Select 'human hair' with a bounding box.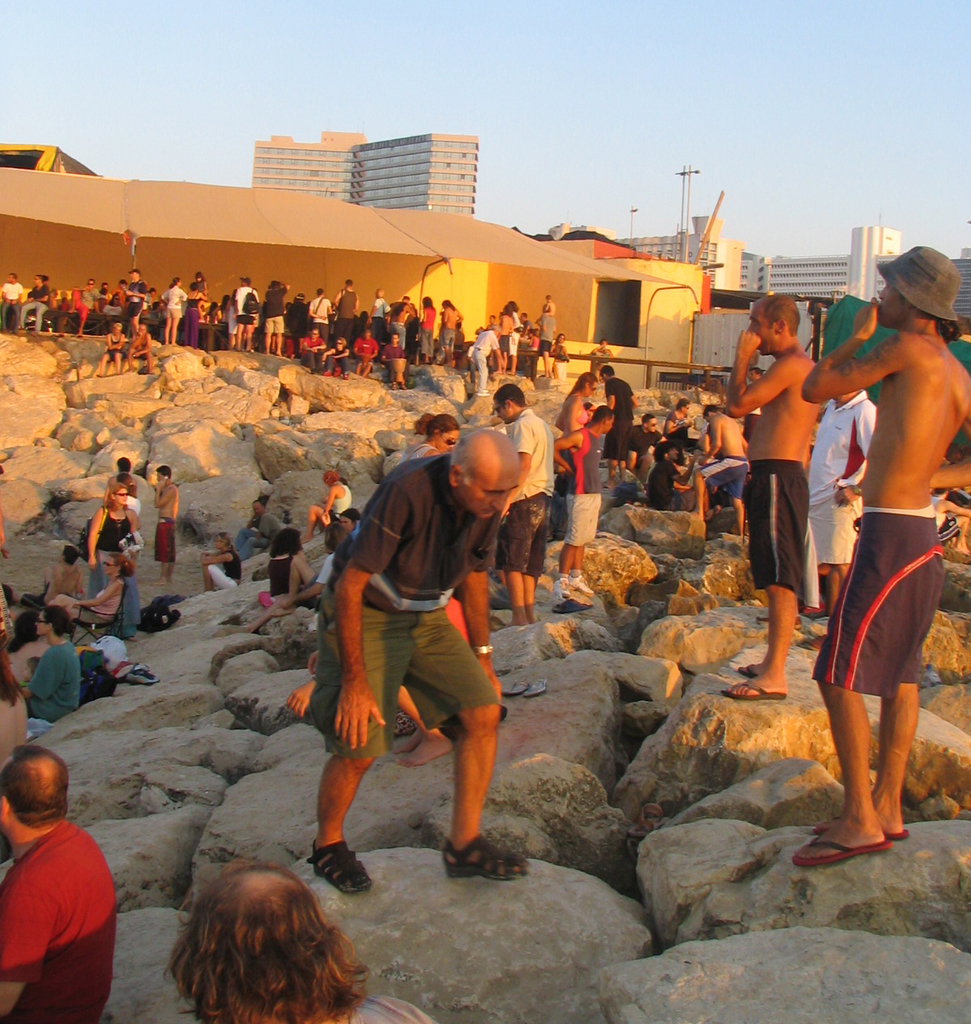
BBox(677, 397, 689, 413).
